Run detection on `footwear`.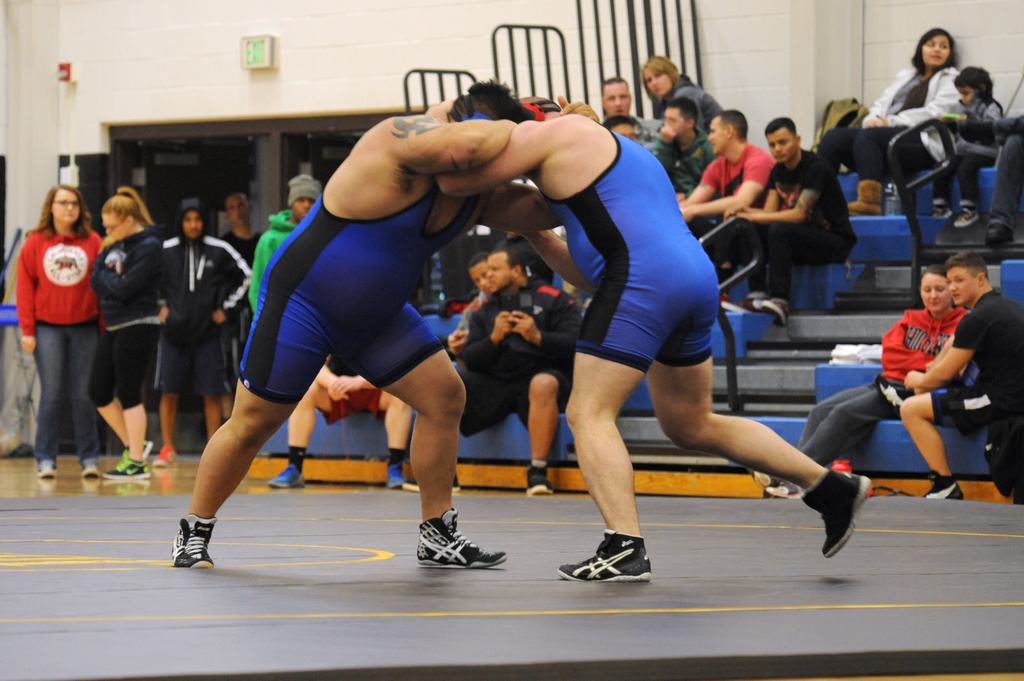
Result: (736,291,765,312).
